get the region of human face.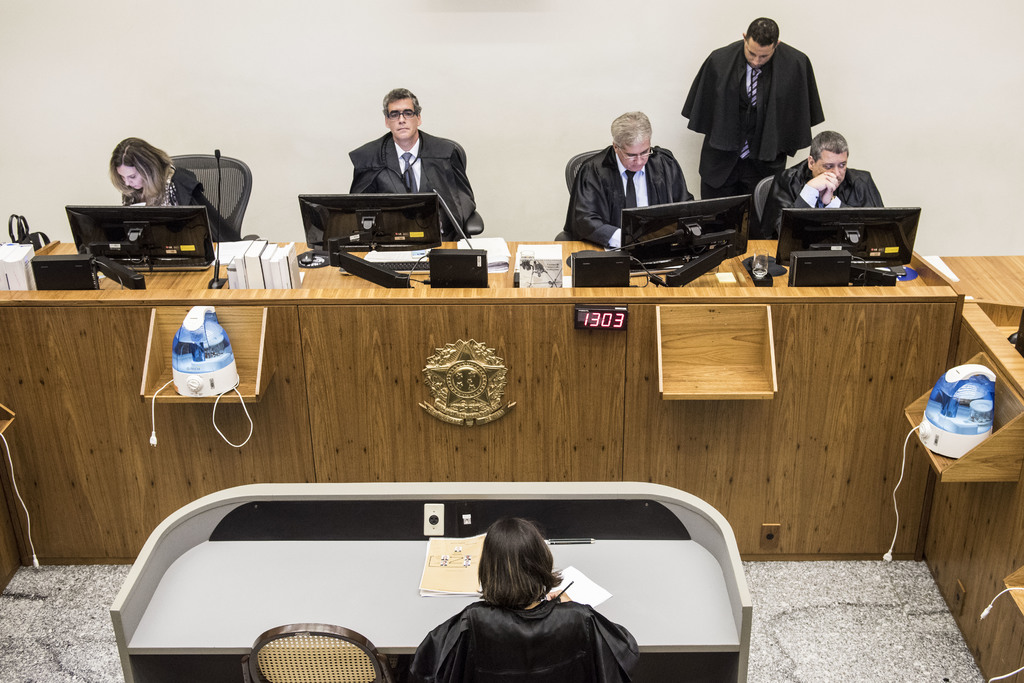
(left=122, top=168, right=140, bottom=192).
